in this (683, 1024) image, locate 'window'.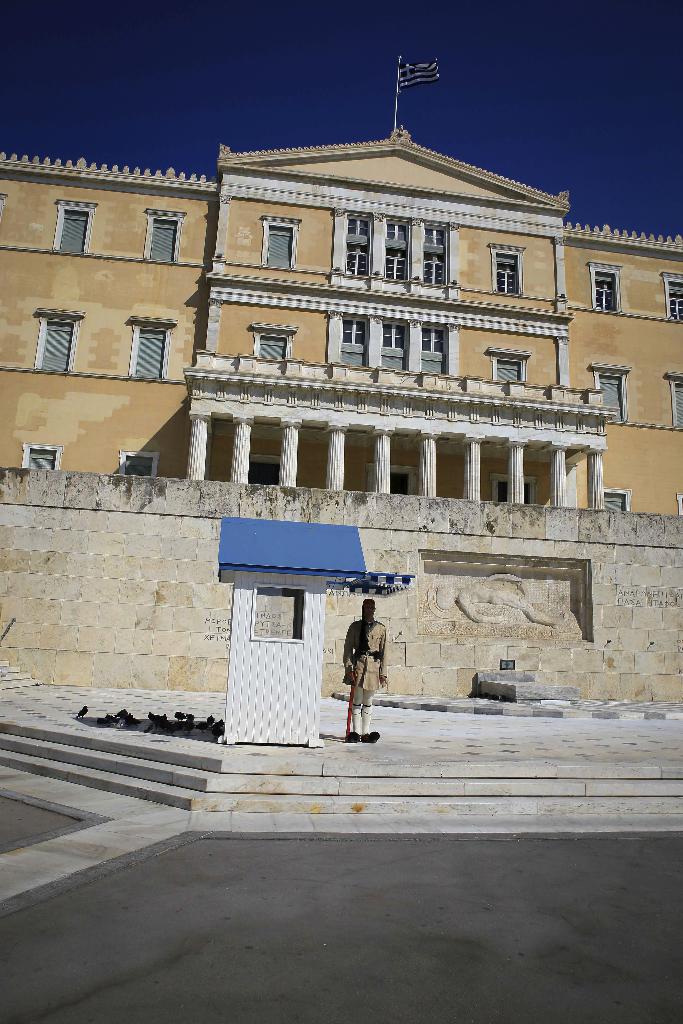
Bounding box: bbox=(29, 314, 84, 376).
